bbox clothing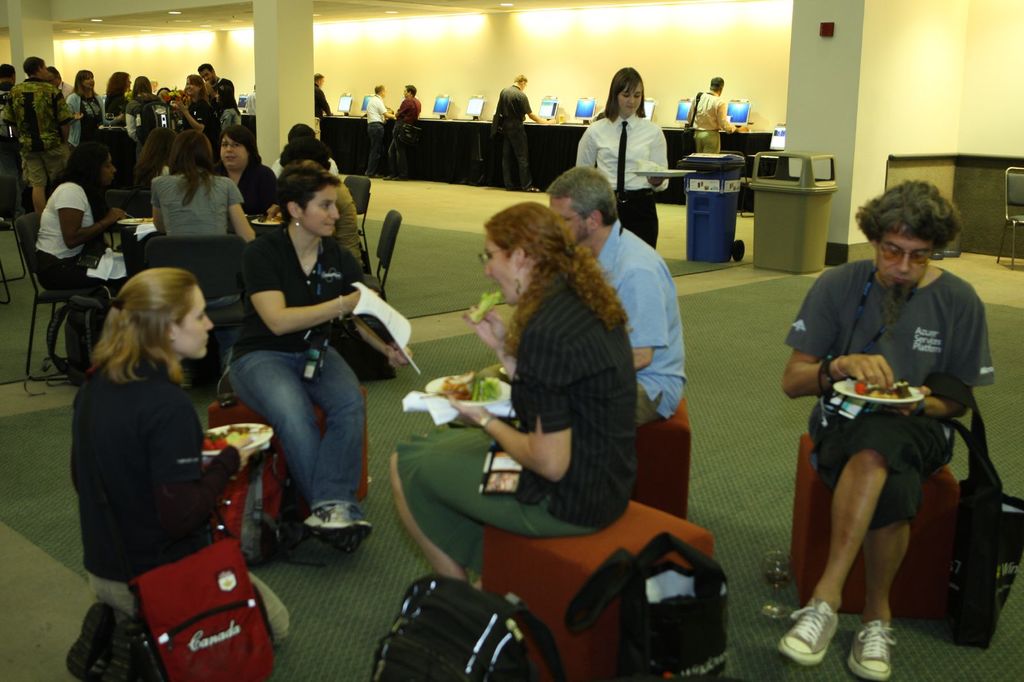
BBox(588, 220, 694, 431)
